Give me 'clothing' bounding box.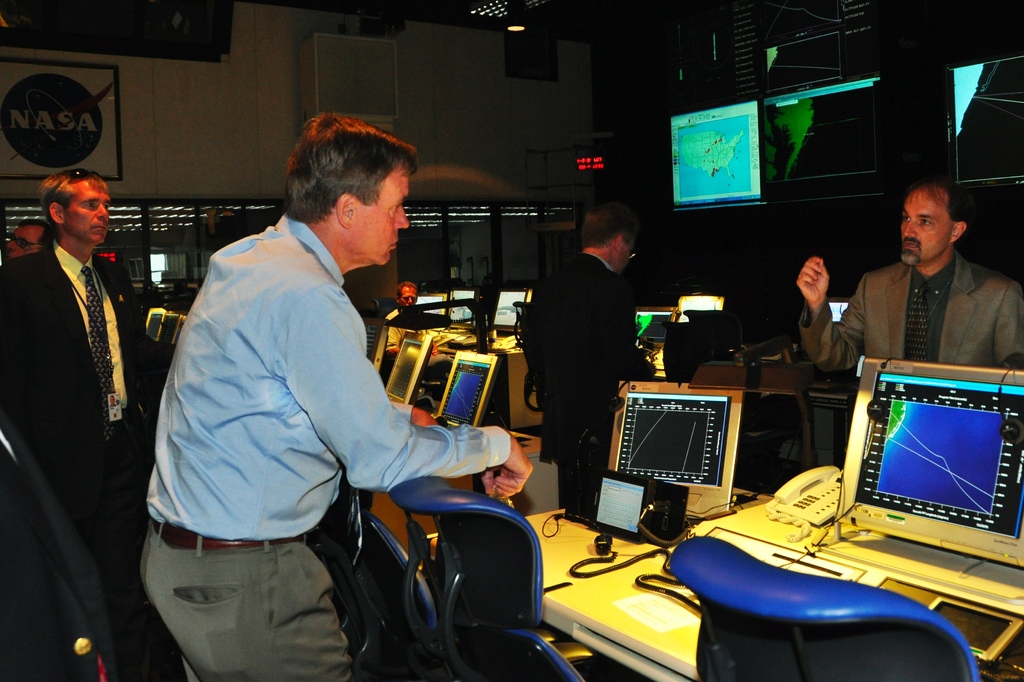
x1=799, y1=254, x2=1023, y2=373.
